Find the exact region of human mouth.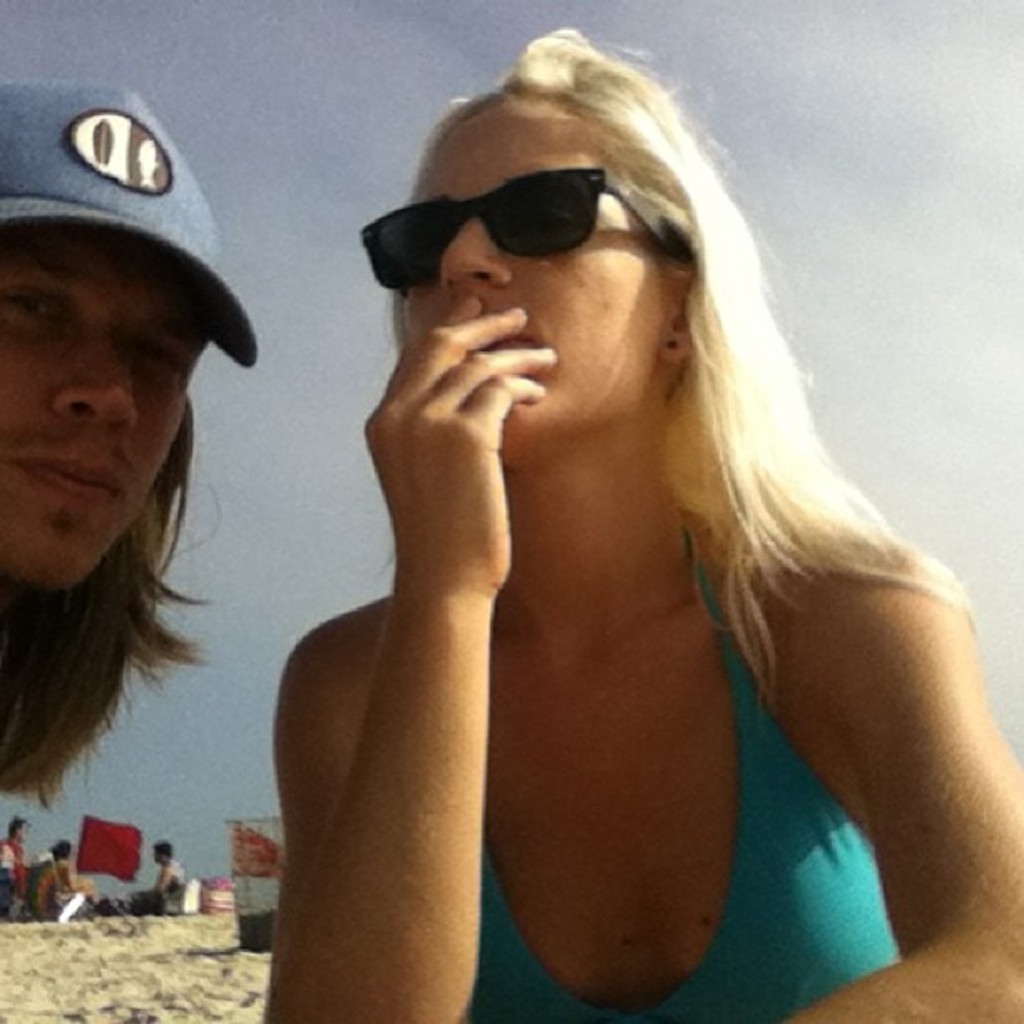
Exact region: box=[484, 330, 539, 350].
